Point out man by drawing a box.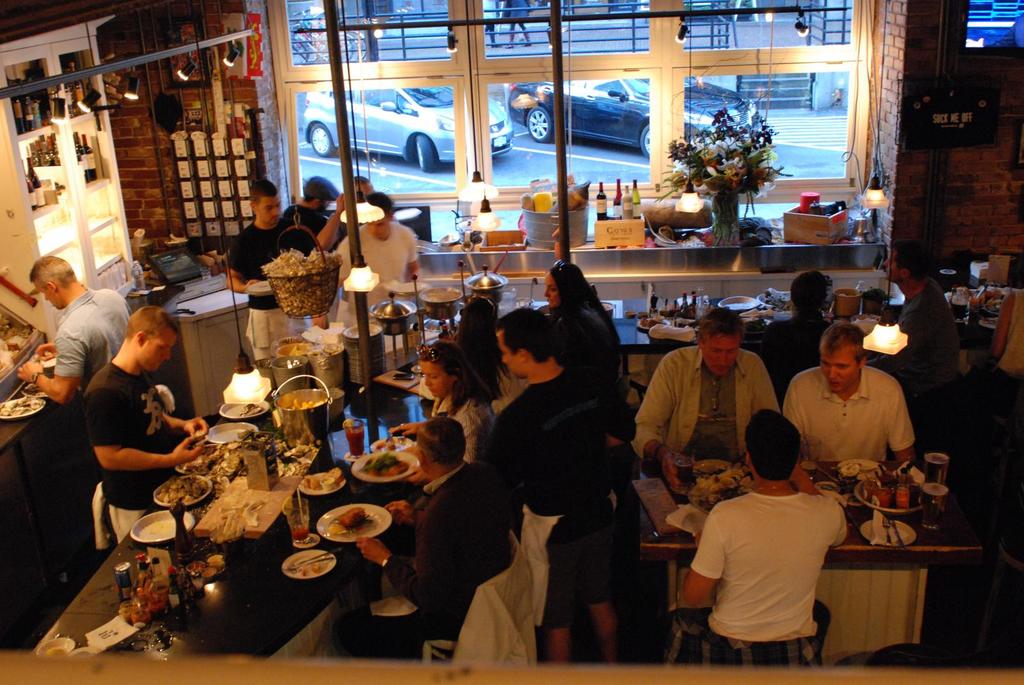
{"x1": 478, "y1": 304, "x2": 637, "y2": 665}.
